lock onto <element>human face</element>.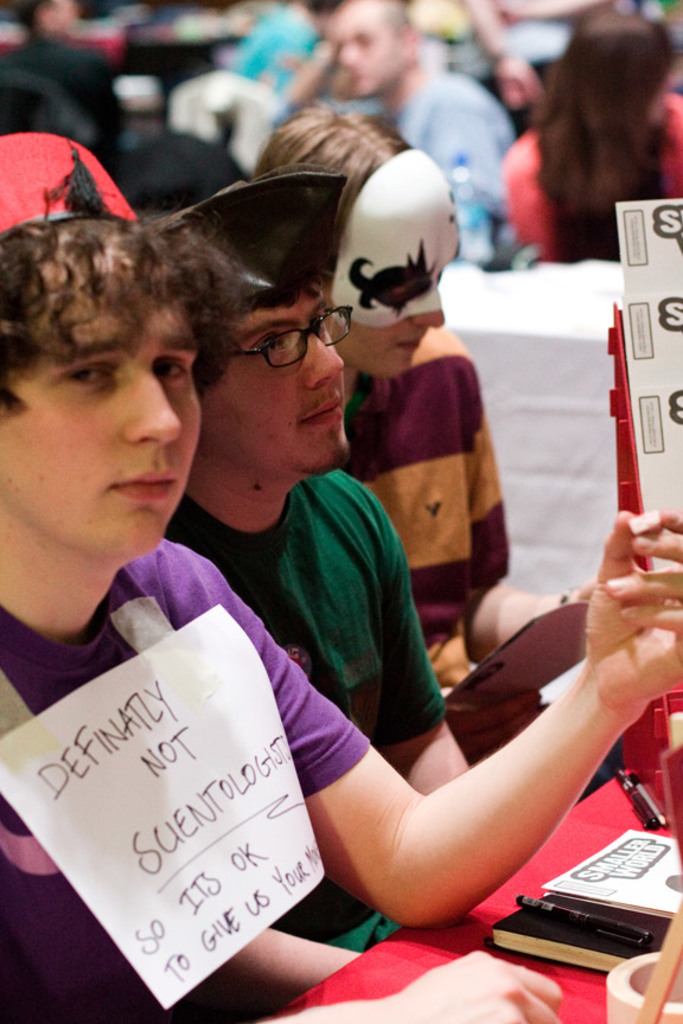
Locked: x1=653, y1=51, x2=671, y2=124.
